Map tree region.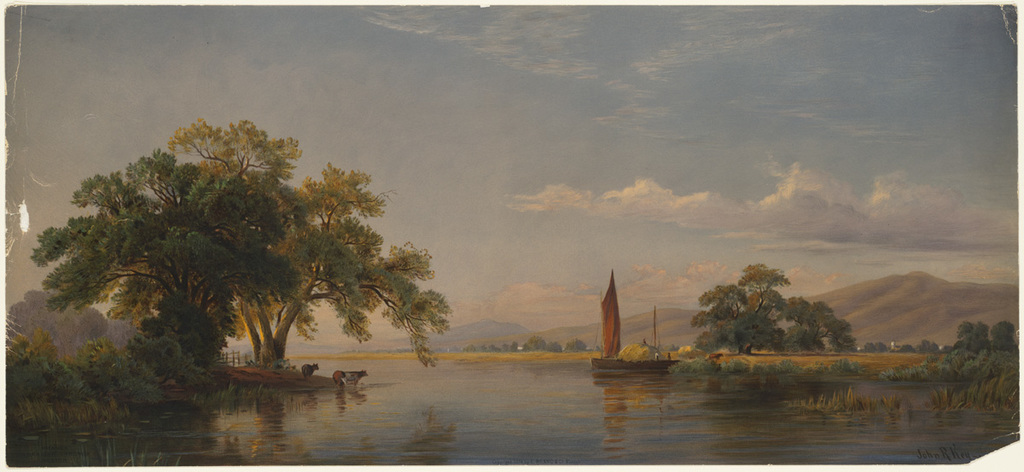
Mapped to [left=688, top=259, right=787, bottom=354].
